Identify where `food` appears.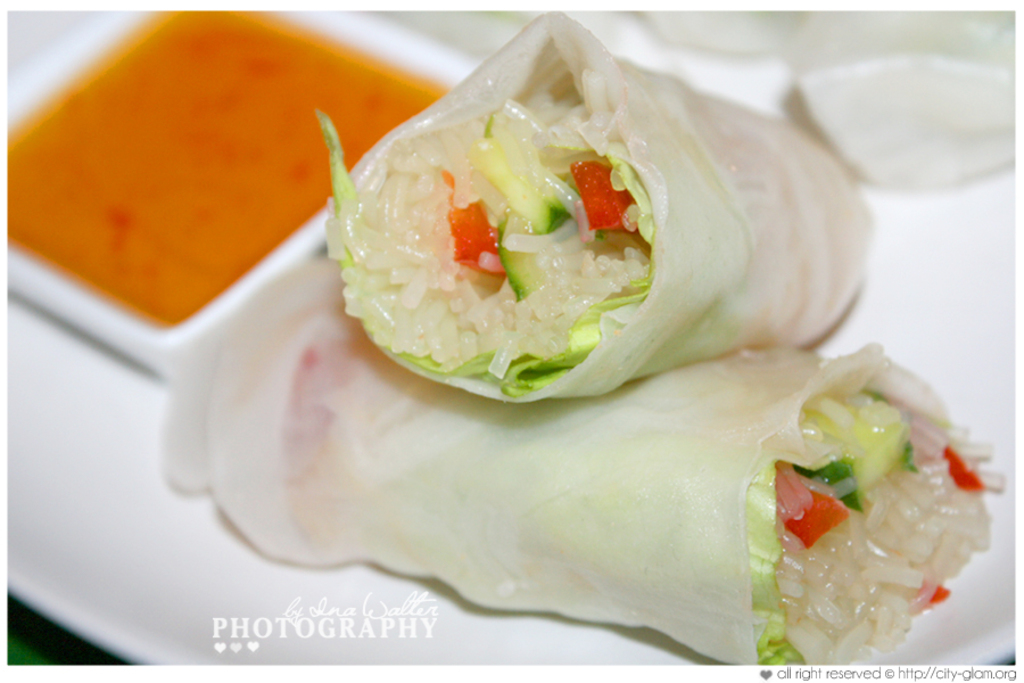
Appears at box(312, 7, 874, 398).
